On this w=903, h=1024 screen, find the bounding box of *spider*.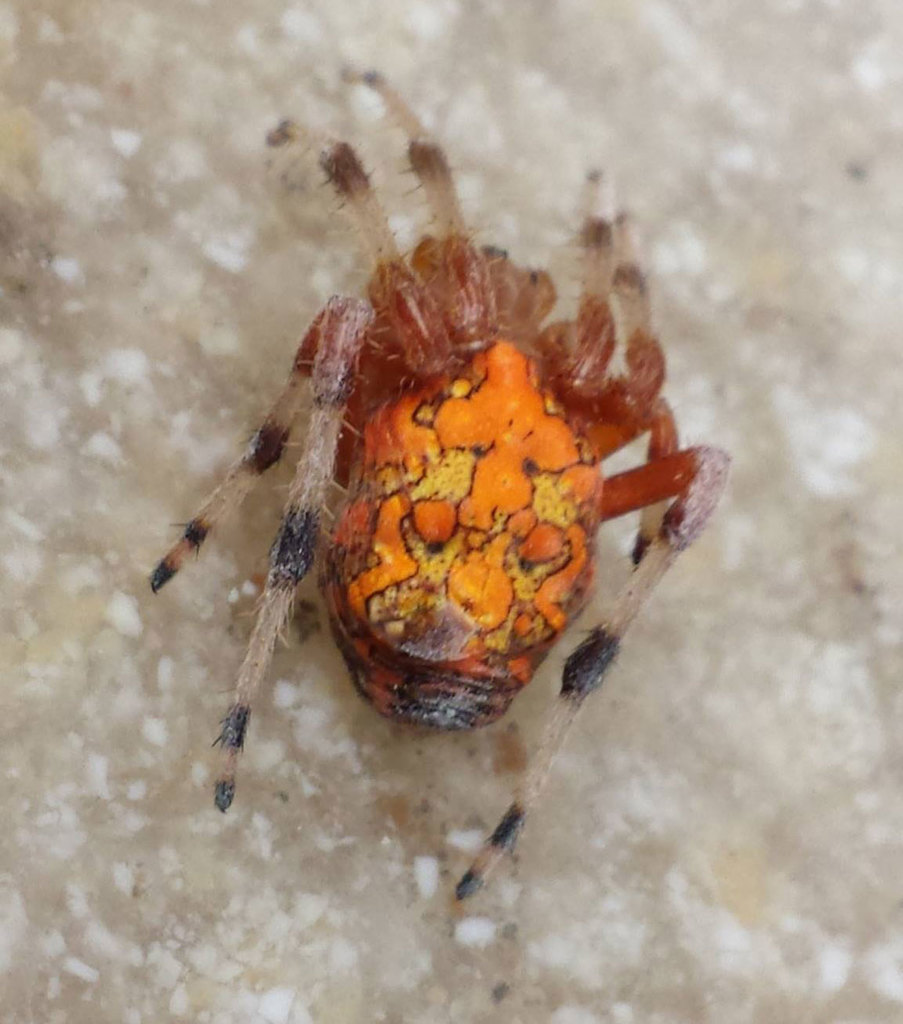
Bounding box: pyautogui.locateOnScreen(143, 61, 736, 903).
